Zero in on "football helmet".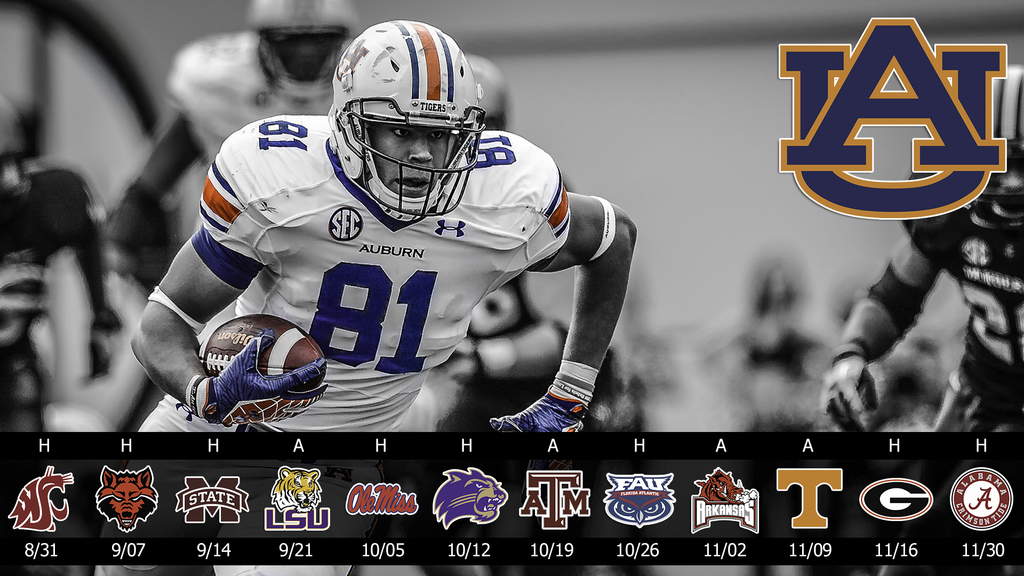
Zeroed in: bbox(321, 19, 485, 209).
